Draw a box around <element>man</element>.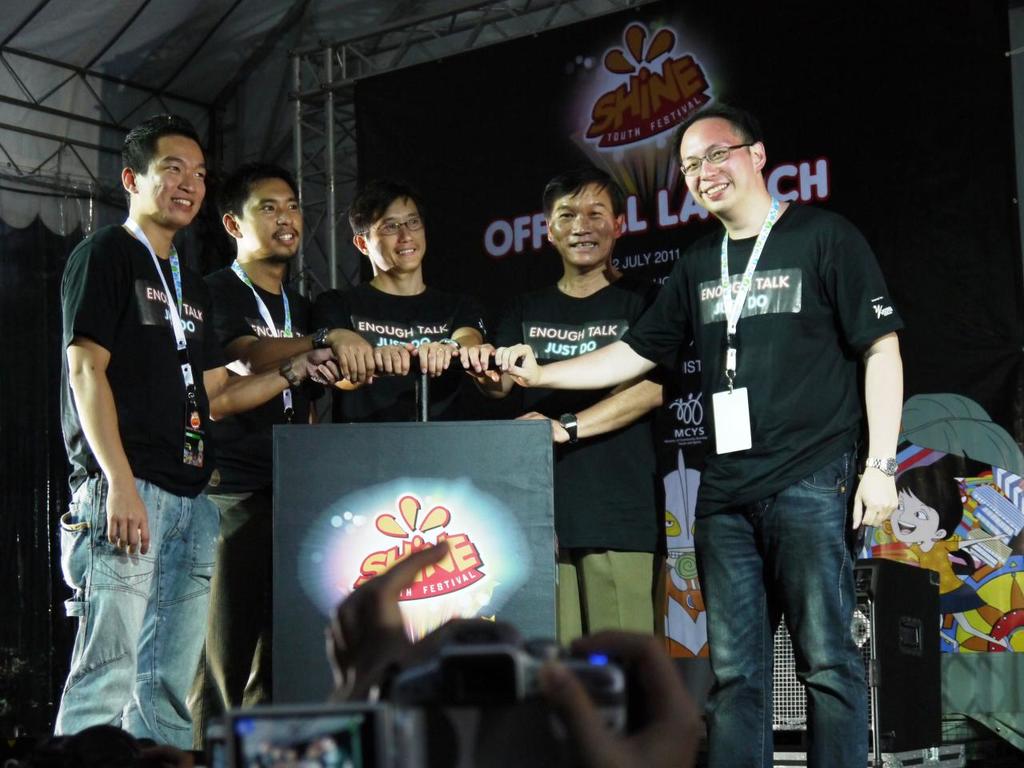
BBox(463, 163, 663, 647).
